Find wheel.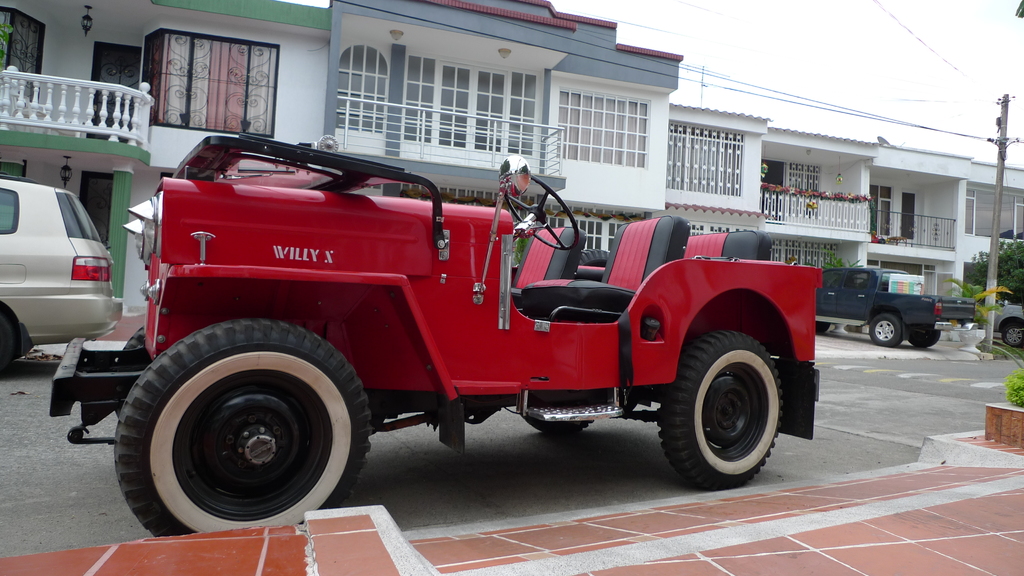
Rect(816, 324, 830, 335).
